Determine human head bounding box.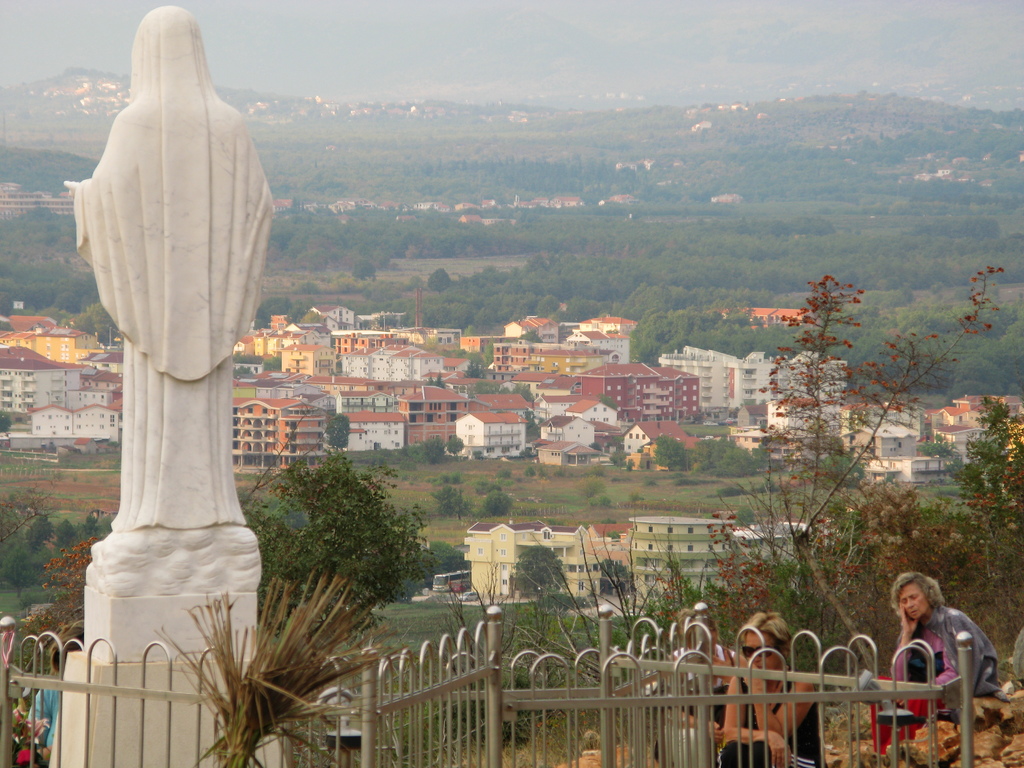
Determined: locate(894, 572, 946, 618).
